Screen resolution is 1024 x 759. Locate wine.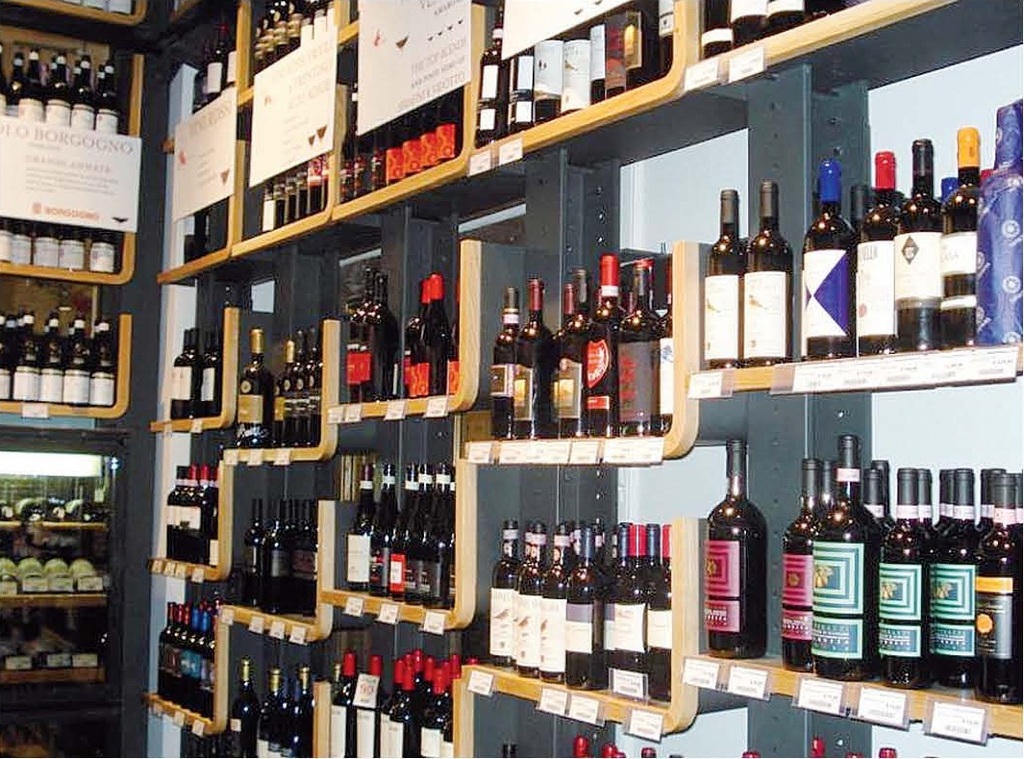
select_region(743, 750, 762, 758).
